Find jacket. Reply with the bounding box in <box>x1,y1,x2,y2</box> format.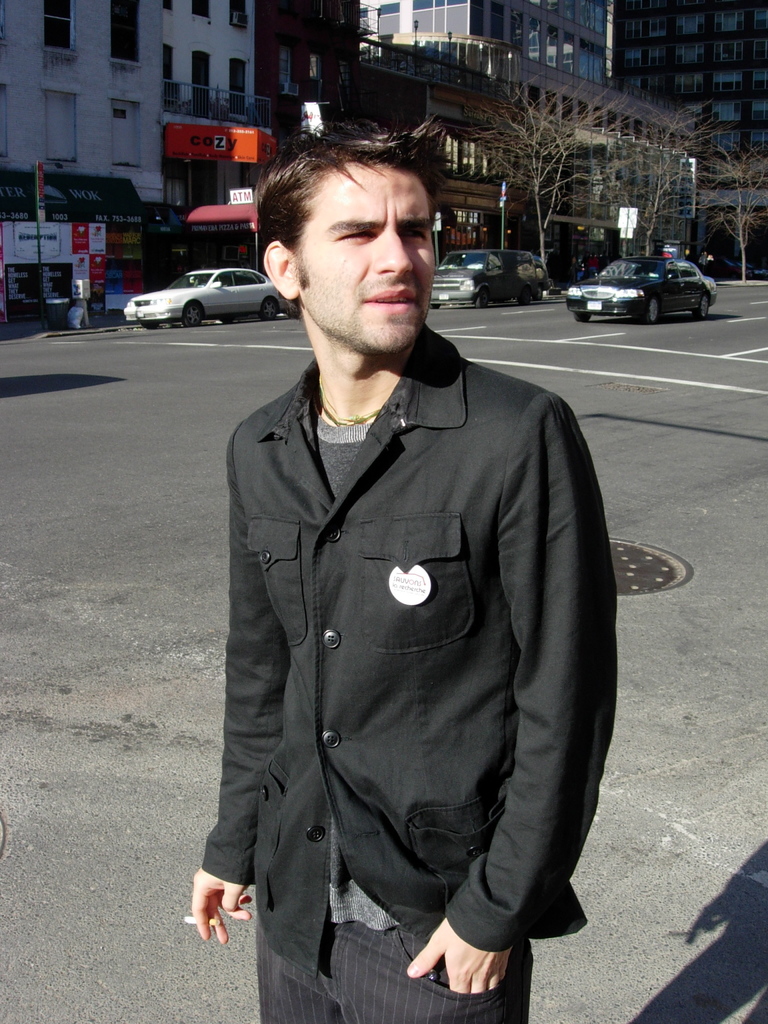
<box>202,337,637,979</box>.
